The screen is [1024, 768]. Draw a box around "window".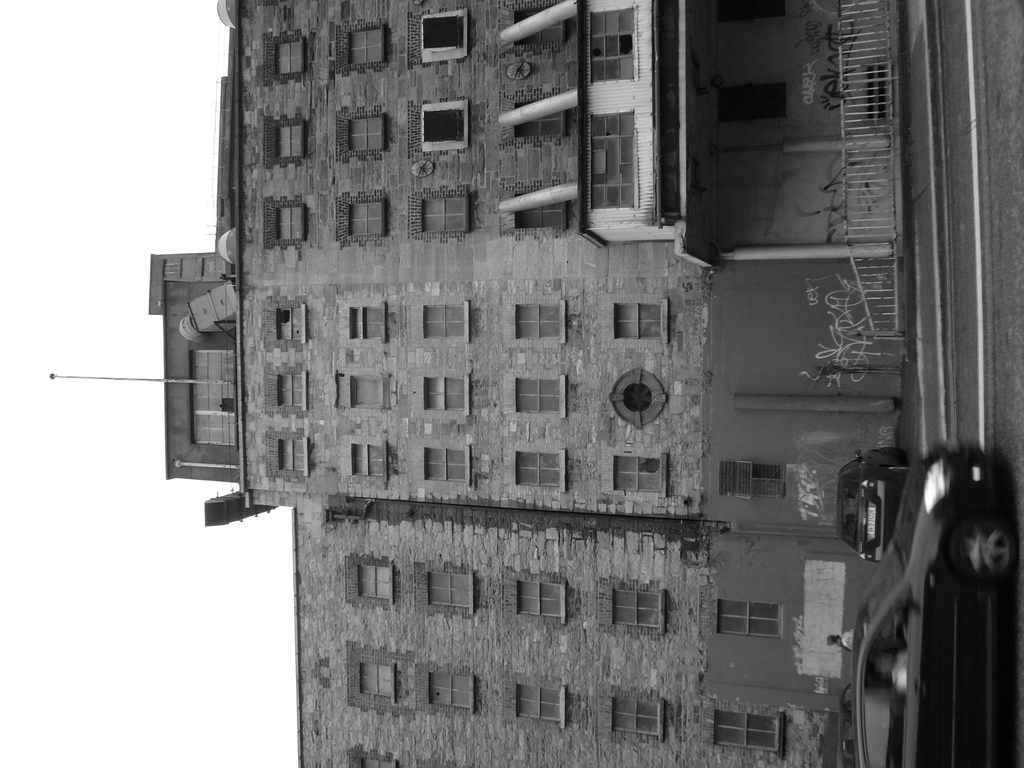
{"x1": 518, "y1": 681, "x2": 566, "y2": 723}.
